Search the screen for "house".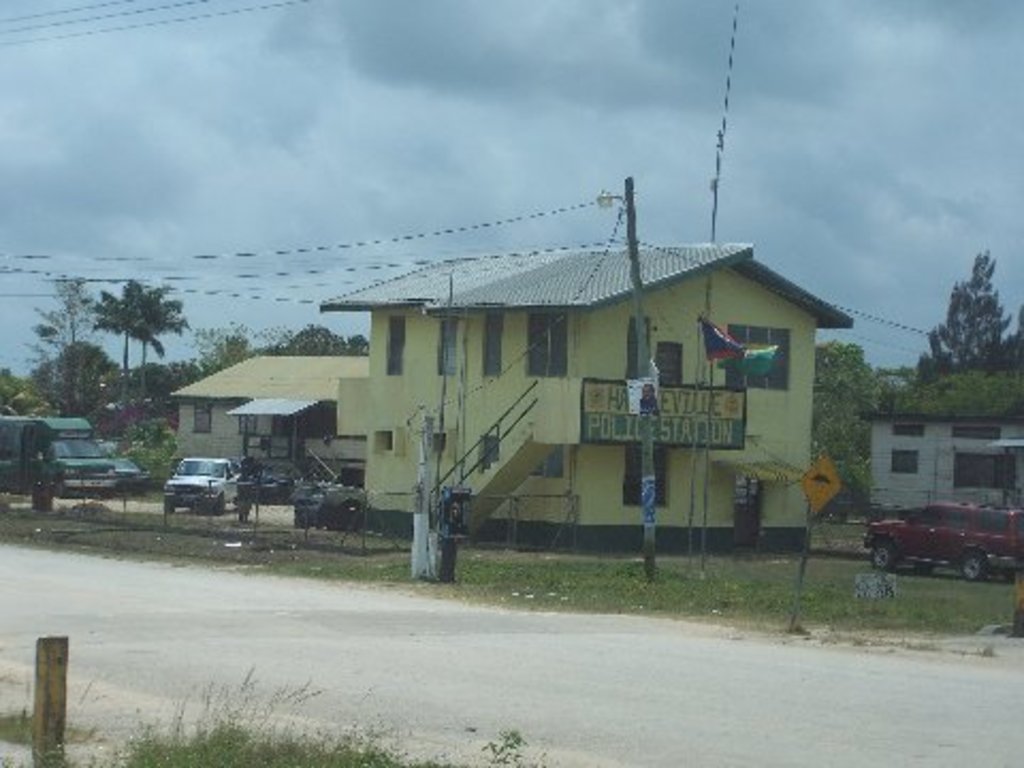
Found at [307, 250, 862, 563].
